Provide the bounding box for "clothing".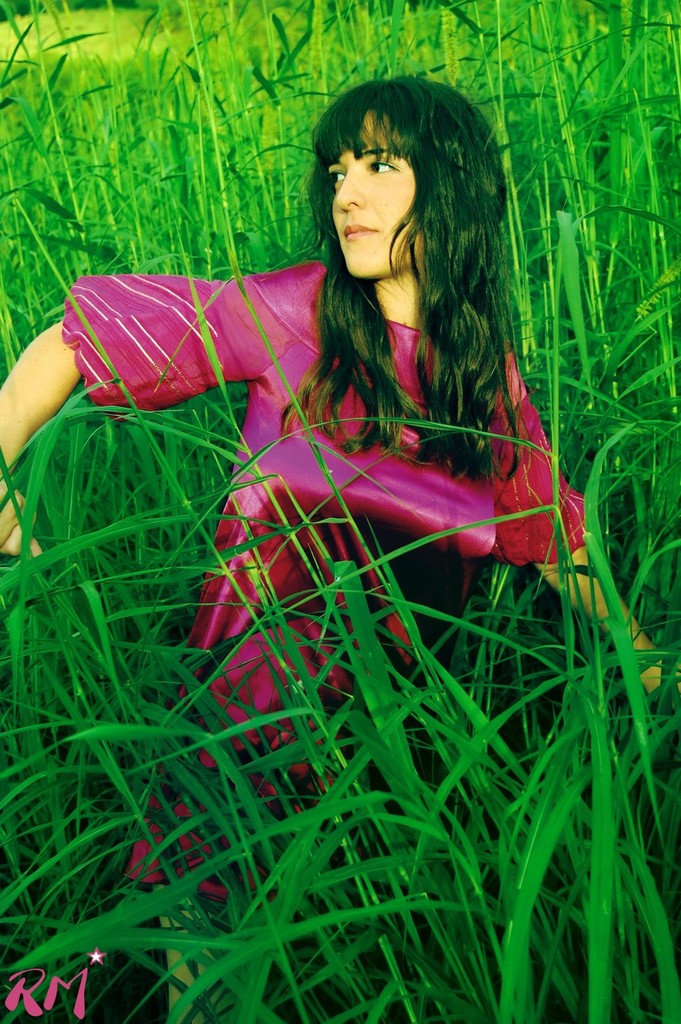
detection(65, 250, 591, 903).
